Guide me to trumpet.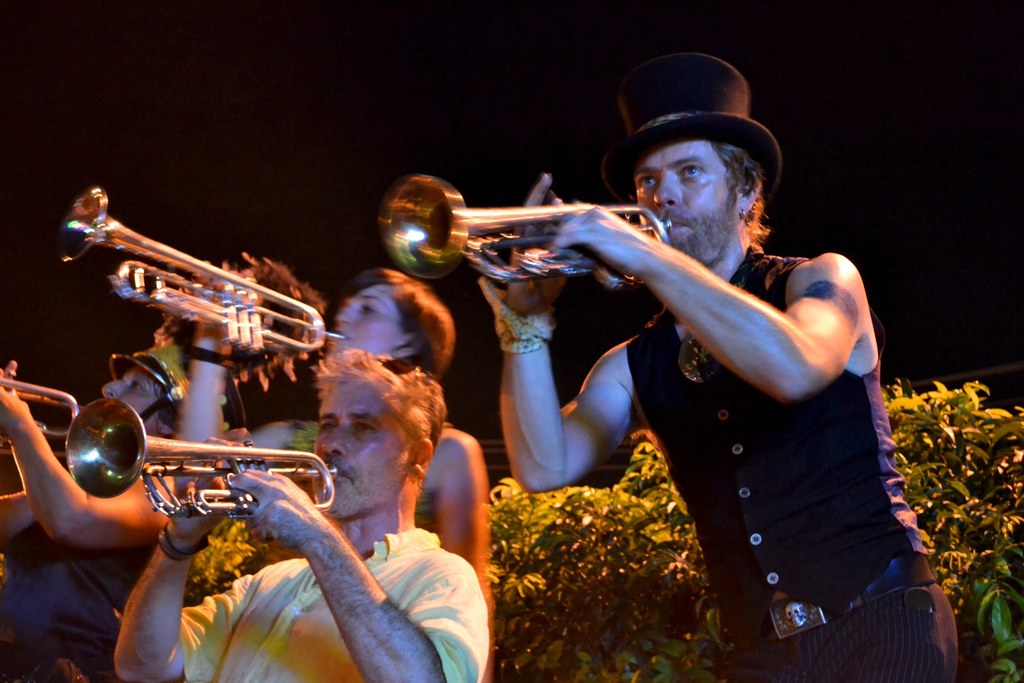
Guidance: (left=0, top=370, right=83, bottom=441).
